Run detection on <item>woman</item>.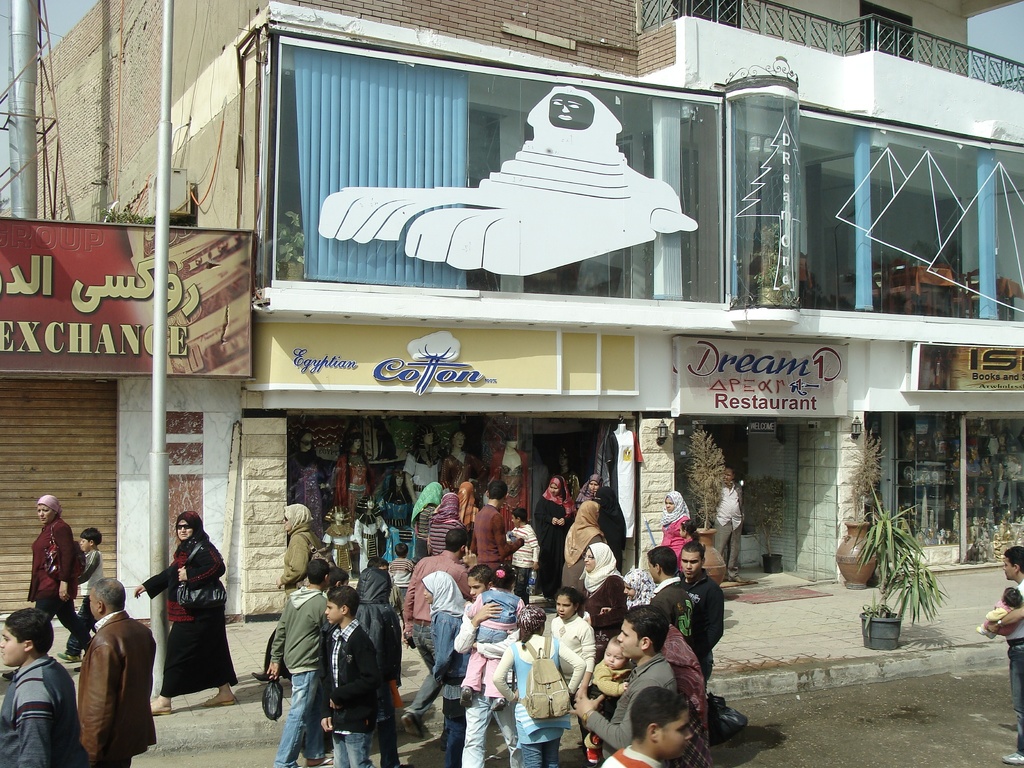
Result: bbox=[493, 602, 588, 767].
